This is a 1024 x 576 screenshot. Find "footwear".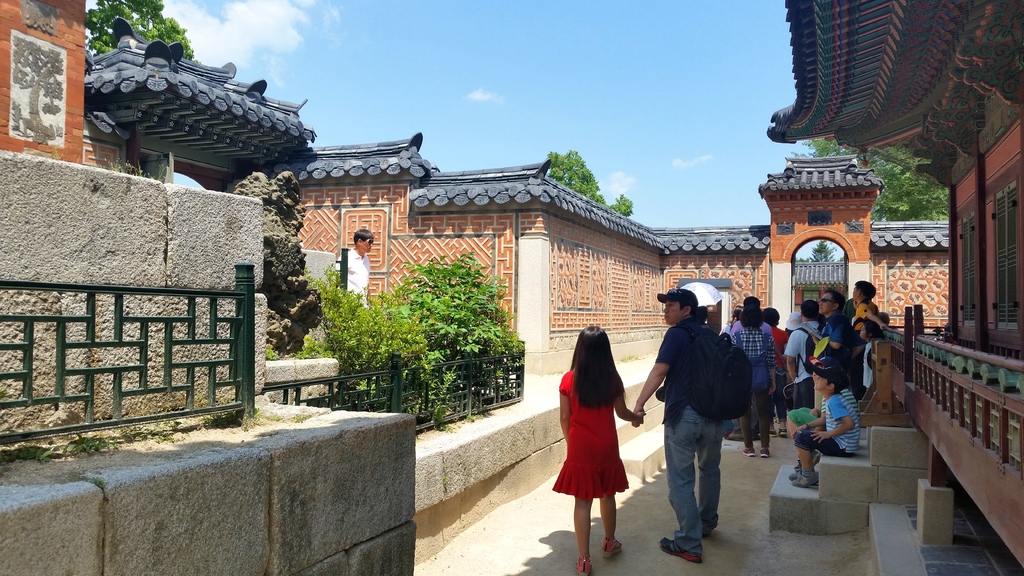
Bounding box: box(665, 534, 703, 563).
